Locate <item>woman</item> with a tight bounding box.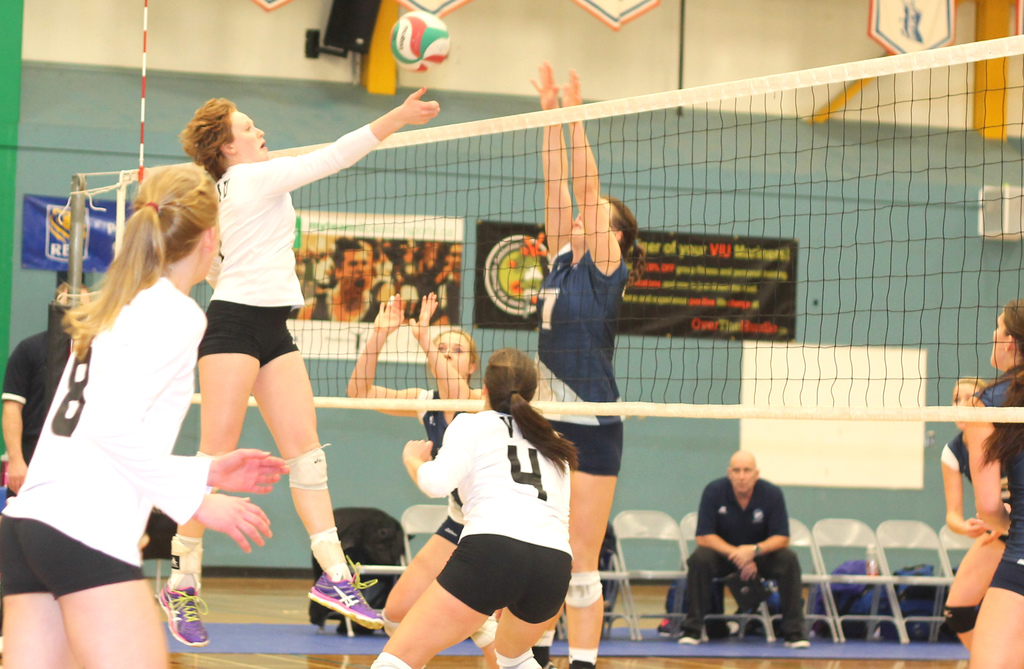
{"left": 145, "top": 73, "right": 439, "bottom": 652}.
